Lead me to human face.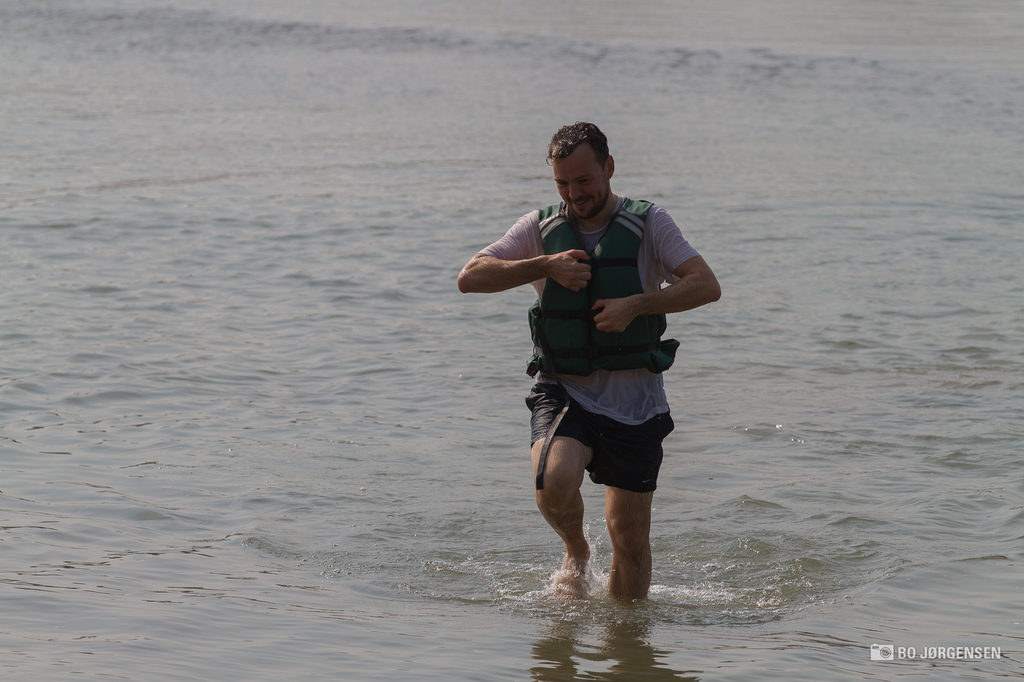
Lead to 555 141 611 220.
